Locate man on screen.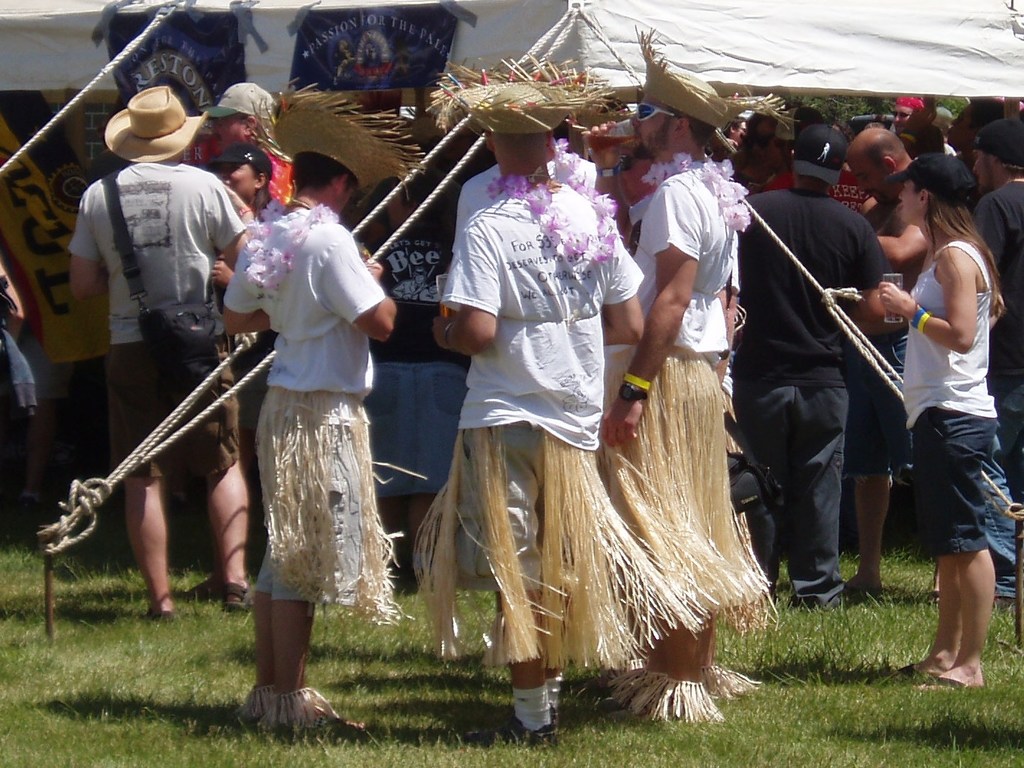
On screen at box(886, 94, 920, 135).
